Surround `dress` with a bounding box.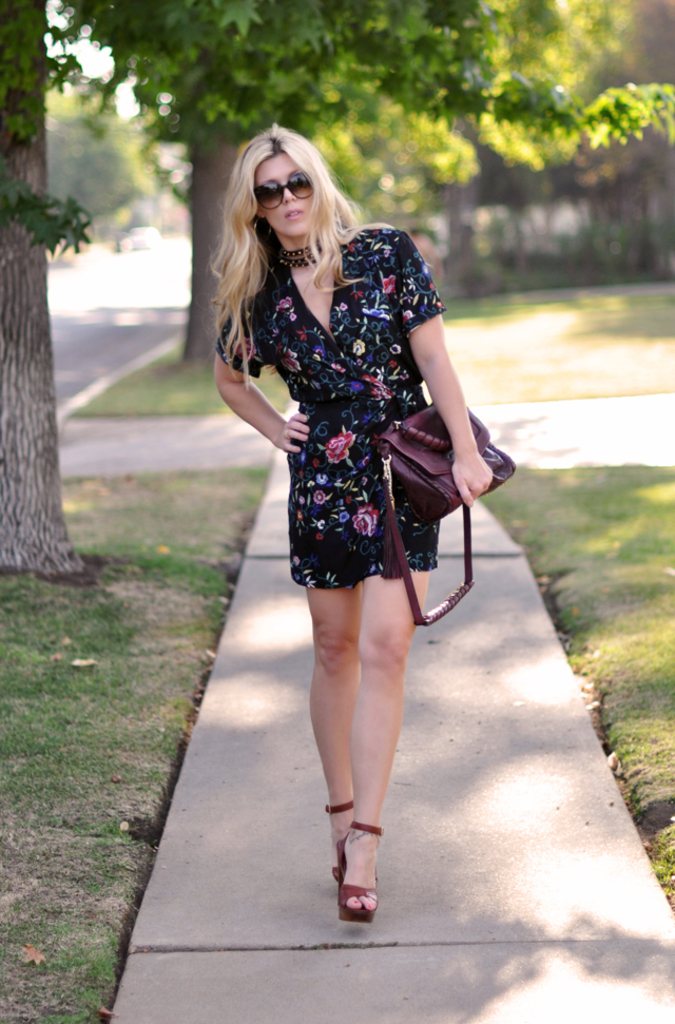
pyautogui.locateOnScreen(217, 220, 445, 591).
